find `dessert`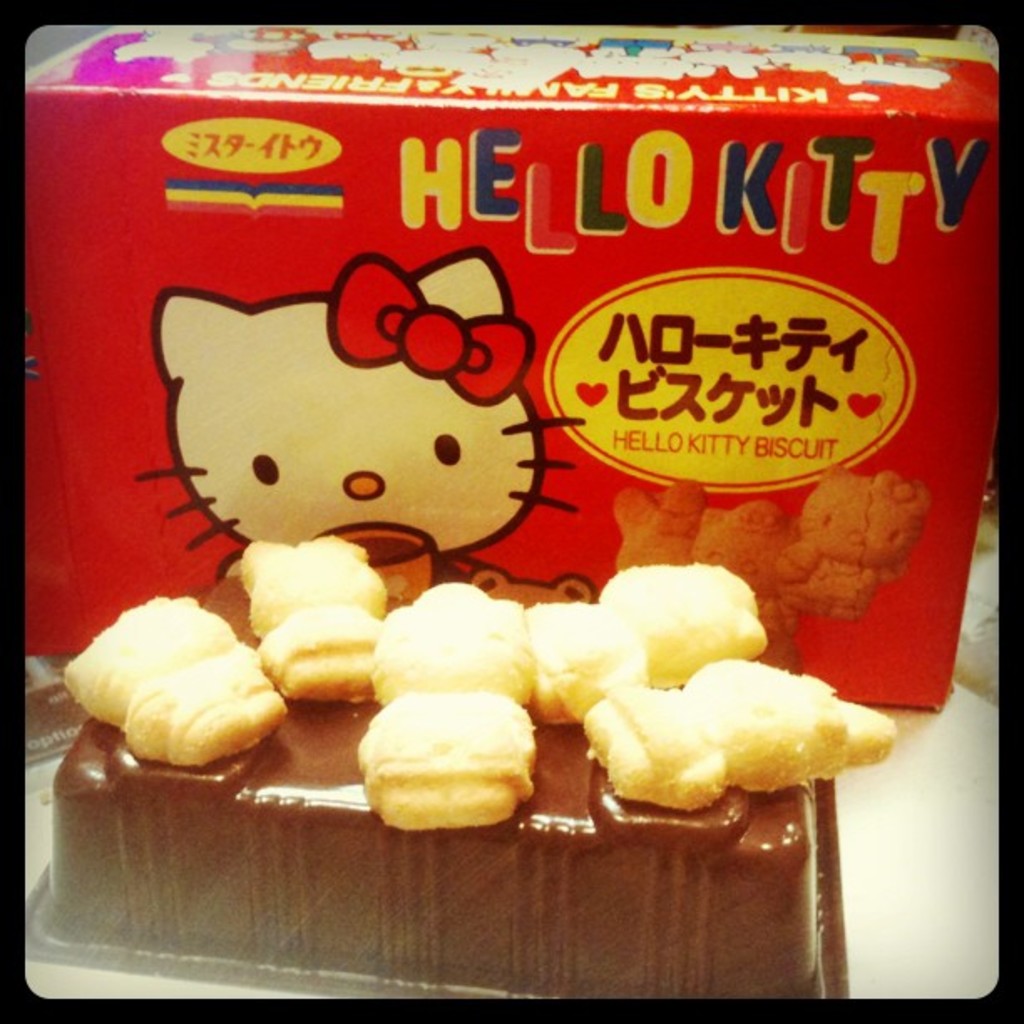
361/577/537/693
